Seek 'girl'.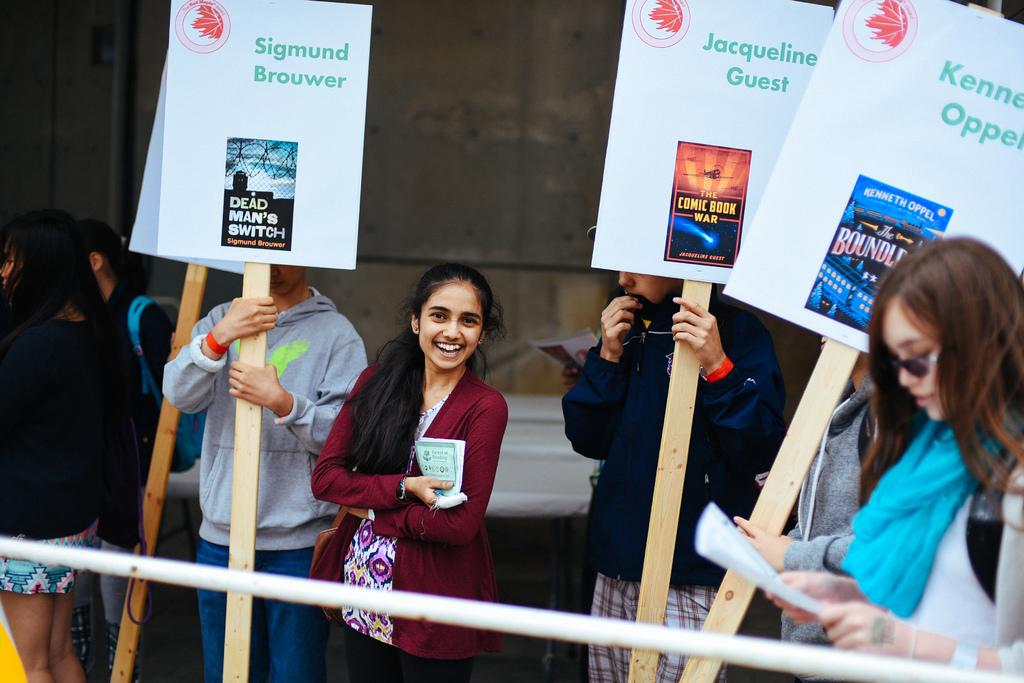
locate(61, 212, 169, 682).
